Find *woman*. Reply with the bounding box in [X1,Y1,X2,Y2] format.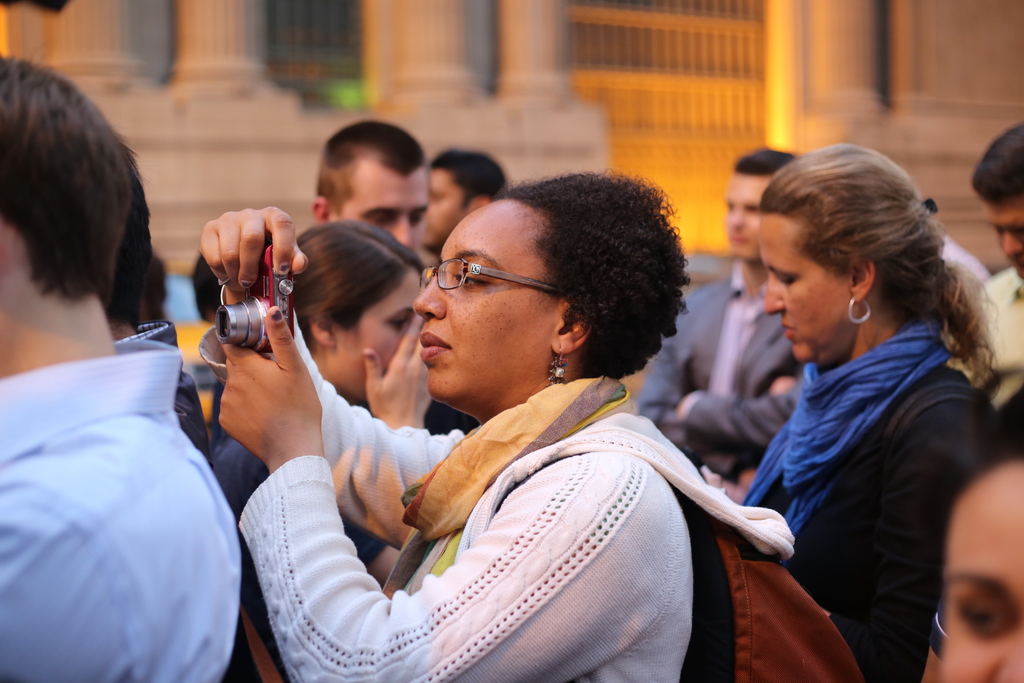
[922,425,1023,682].
